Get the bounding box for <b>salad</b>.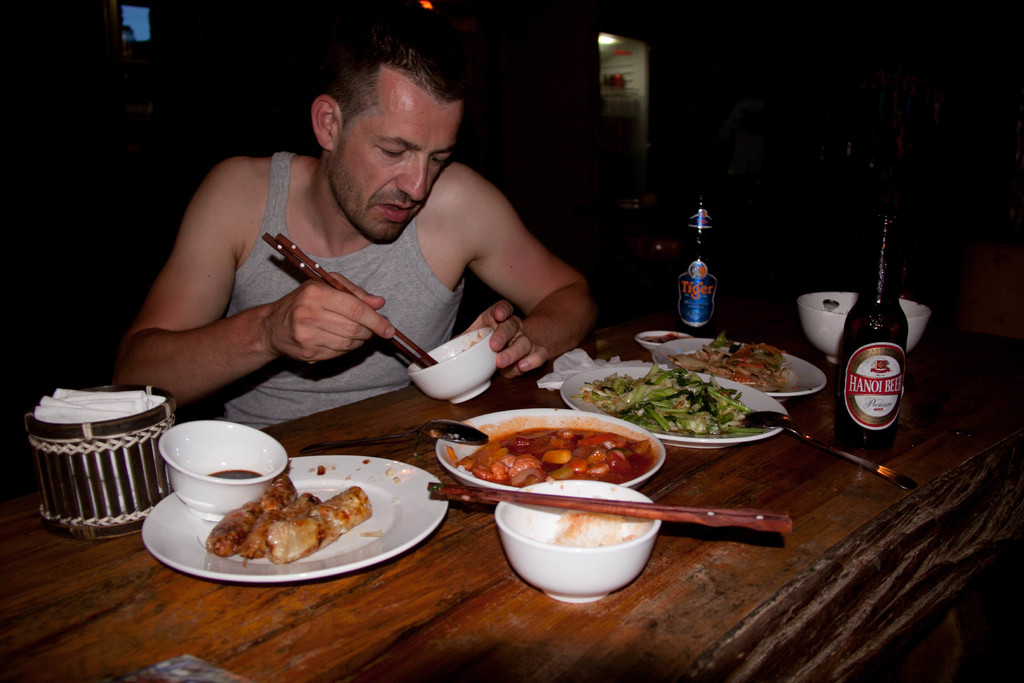
[x1=571, y1=352, x2=800, y2=457].
